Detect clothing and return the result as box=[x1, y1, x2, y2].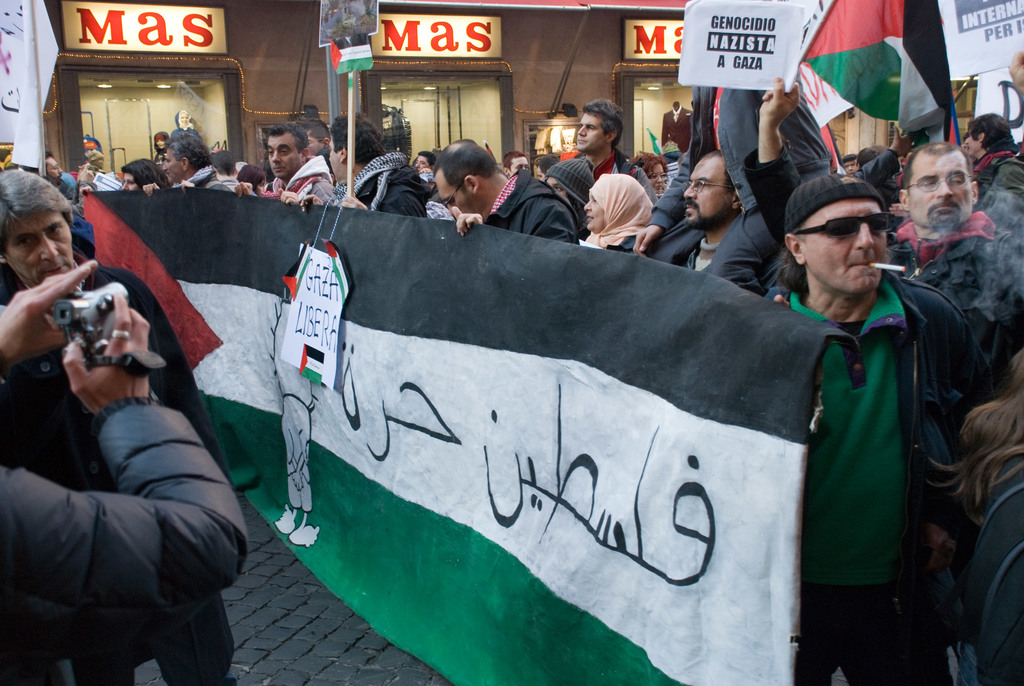
box=[886, 212, 1023, 370].
